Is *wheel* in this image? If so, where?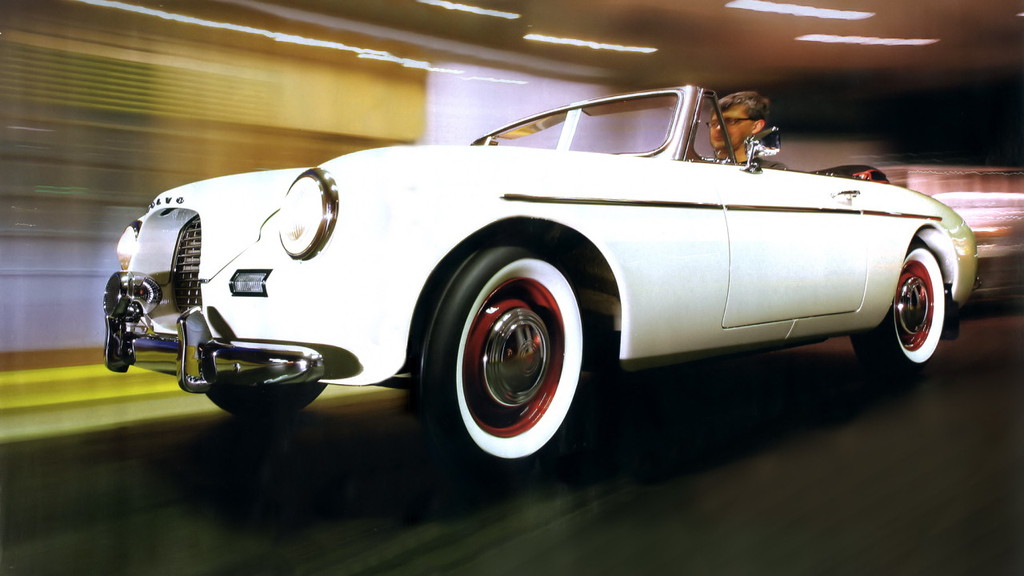
Yes, at <bbox>417, 246, 588, 483</bbox>.
